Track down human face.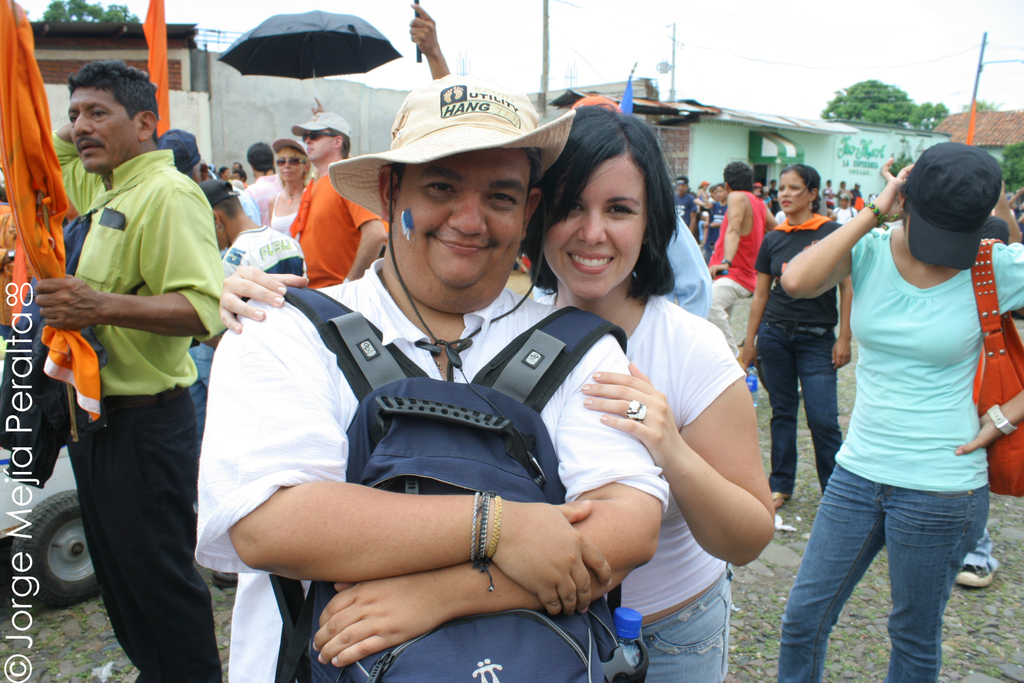
Tracked to {"x1": 67, "y1": 84, "x2": 142, "y2": 169}.
